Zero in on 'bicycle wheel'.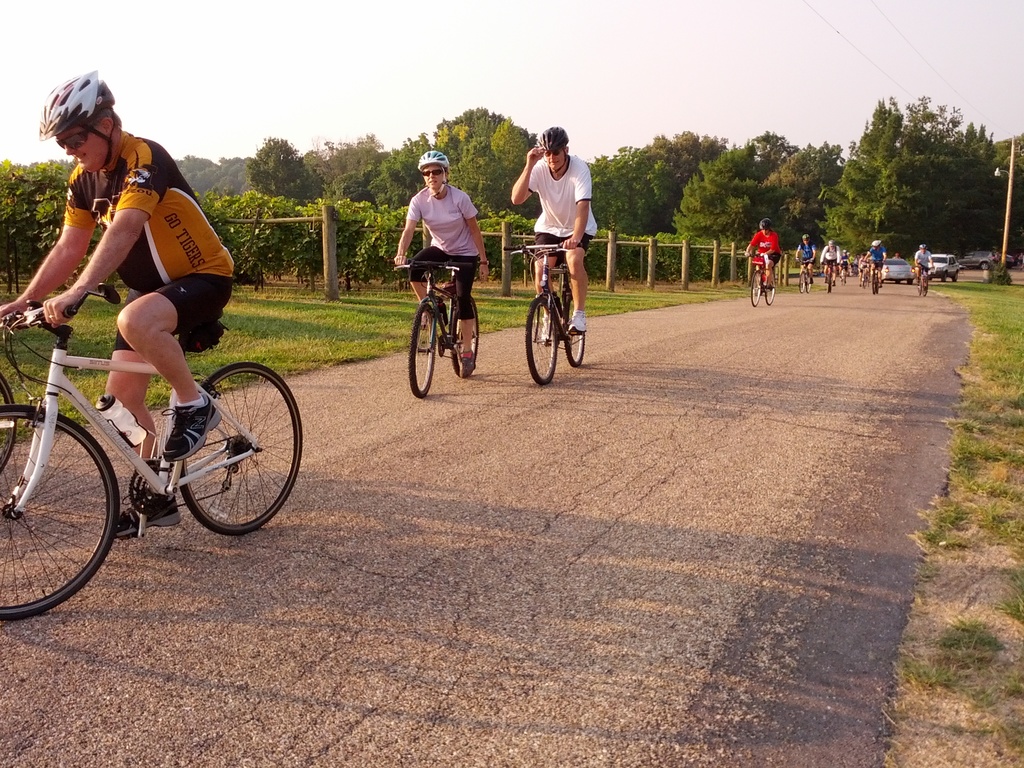
Zeroed in: 797,271,804,293.
